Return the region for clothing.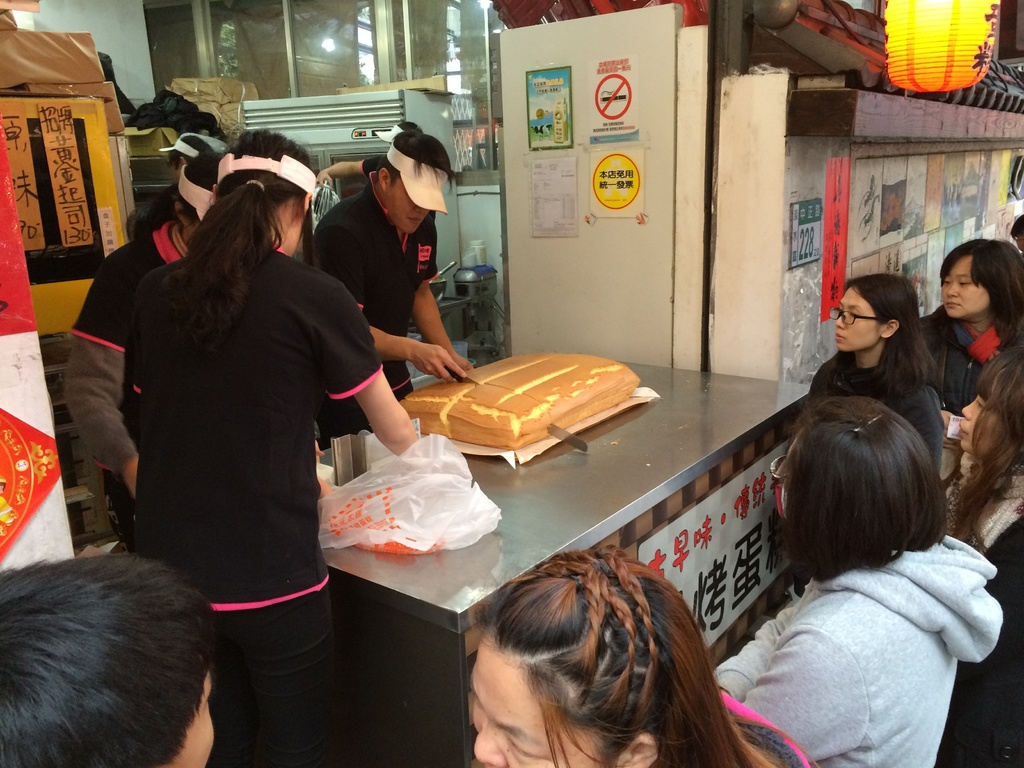
Rect(62, 223, 193, 550).
